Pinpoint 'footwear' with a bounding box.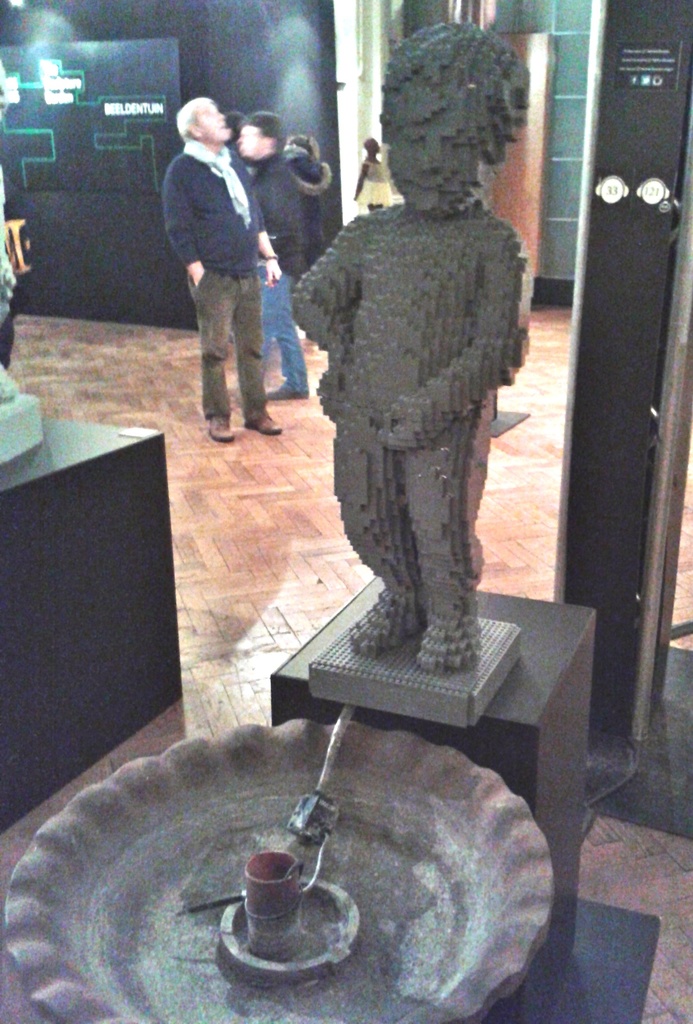
BBox(206, 408, 241, 442).
